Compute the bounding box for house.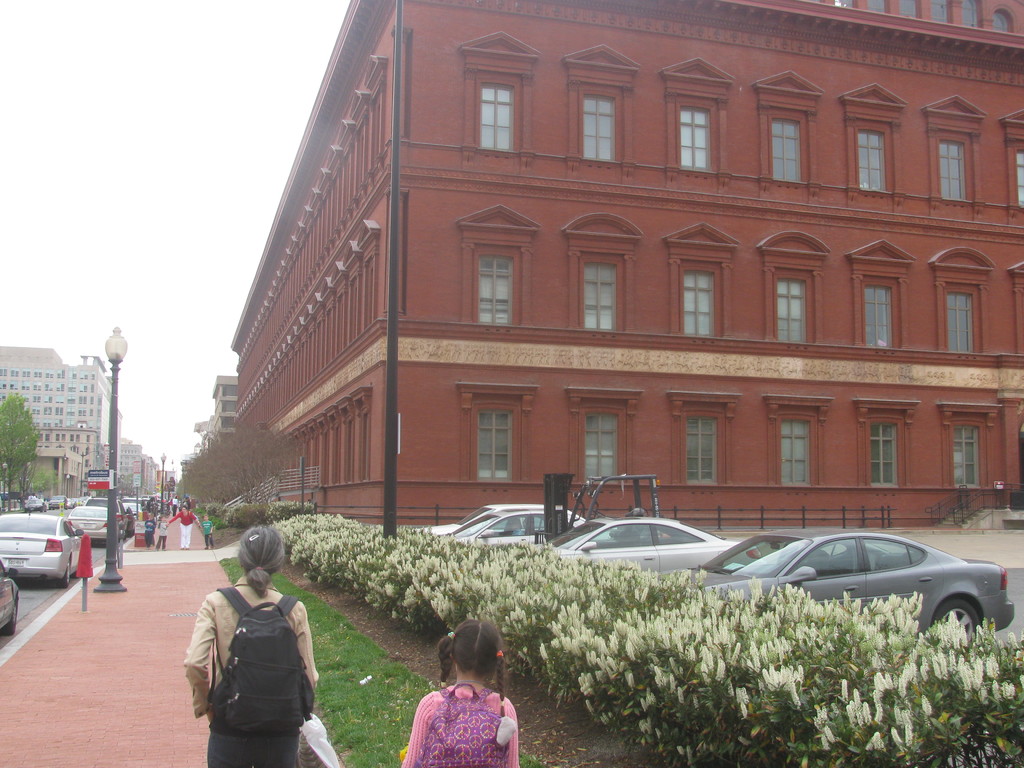
3, 339, 111, 516.
